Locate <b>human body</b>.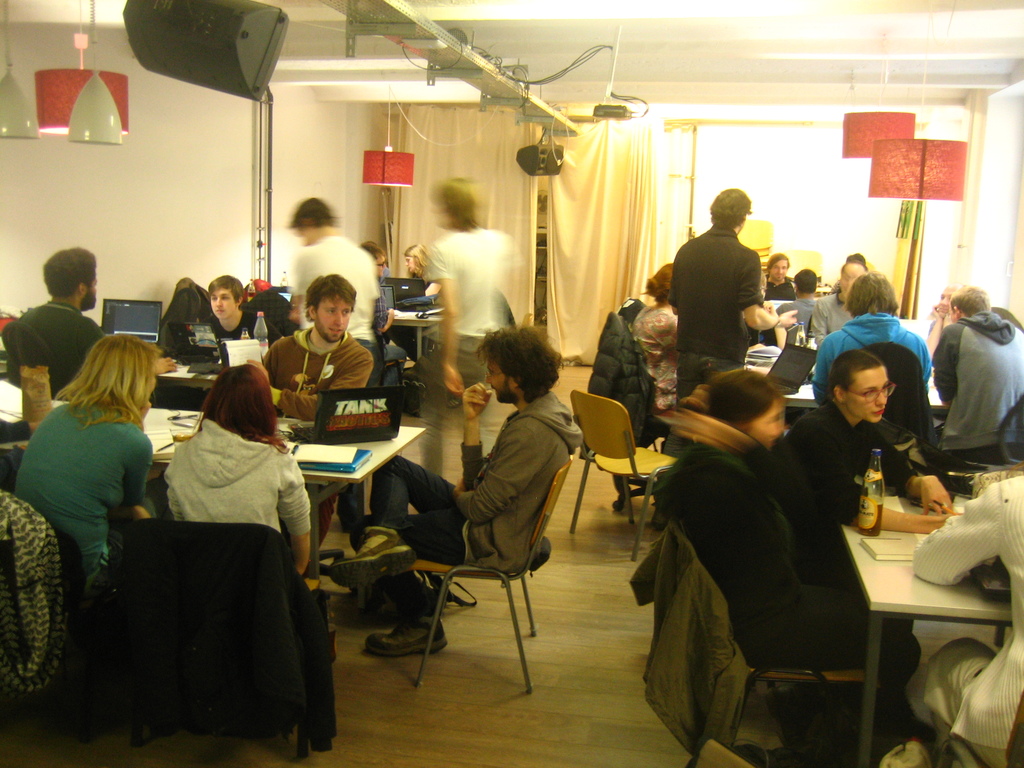
Bounding box: {"left": 191, "top": 271, "right": 267, "bottom": 341}.
